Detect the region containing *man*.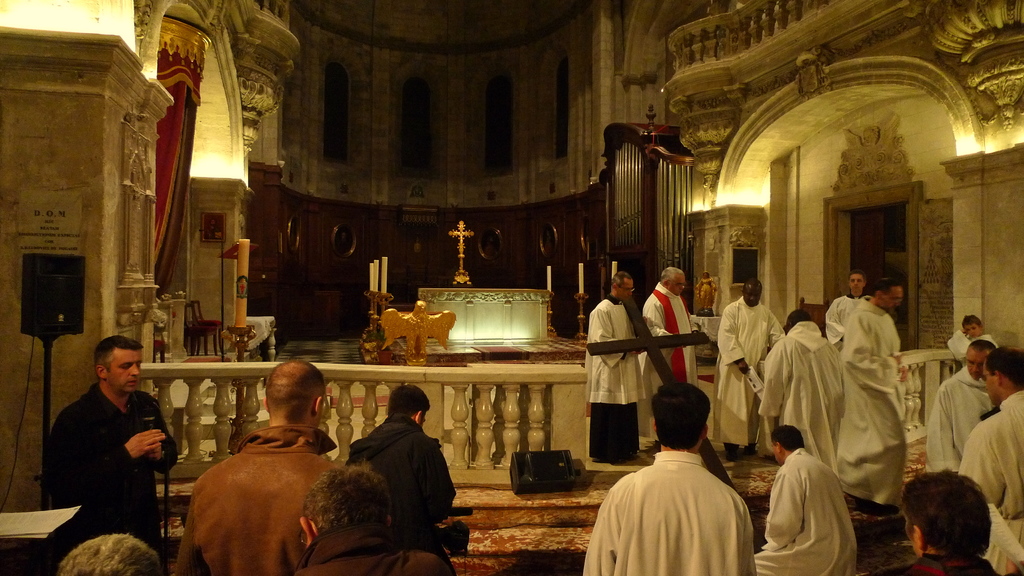
x1=648, y1=260, x2=703, y2=445.
